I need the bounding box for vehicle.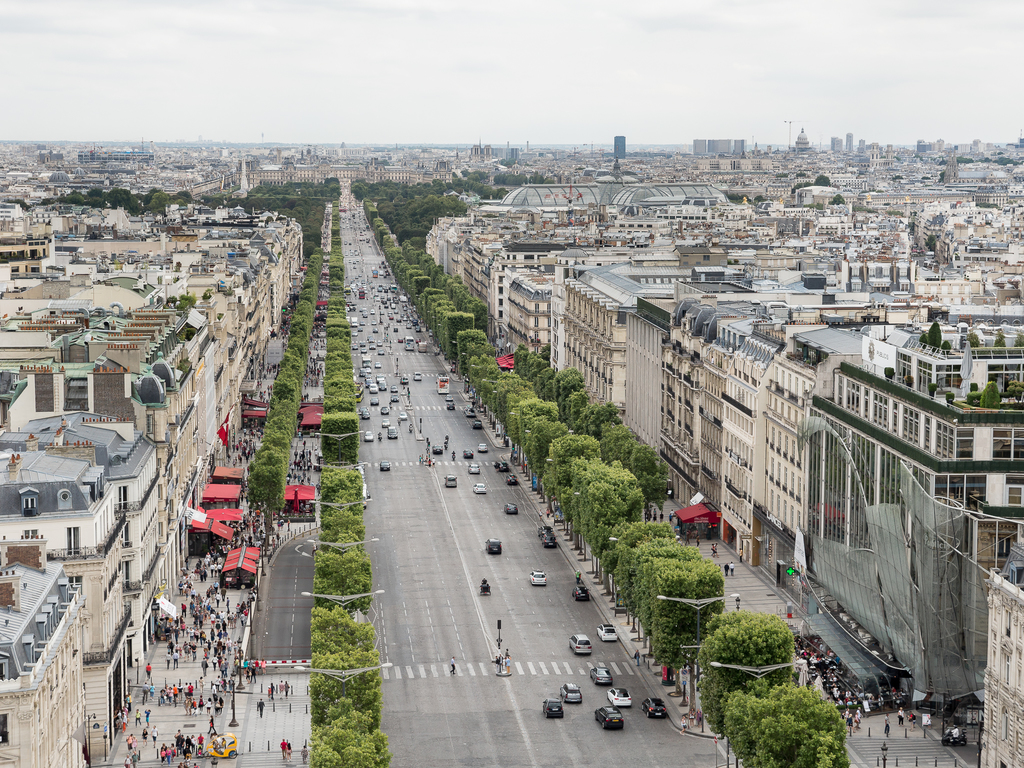
Here it is: box=[594, 707, 623, 730].
